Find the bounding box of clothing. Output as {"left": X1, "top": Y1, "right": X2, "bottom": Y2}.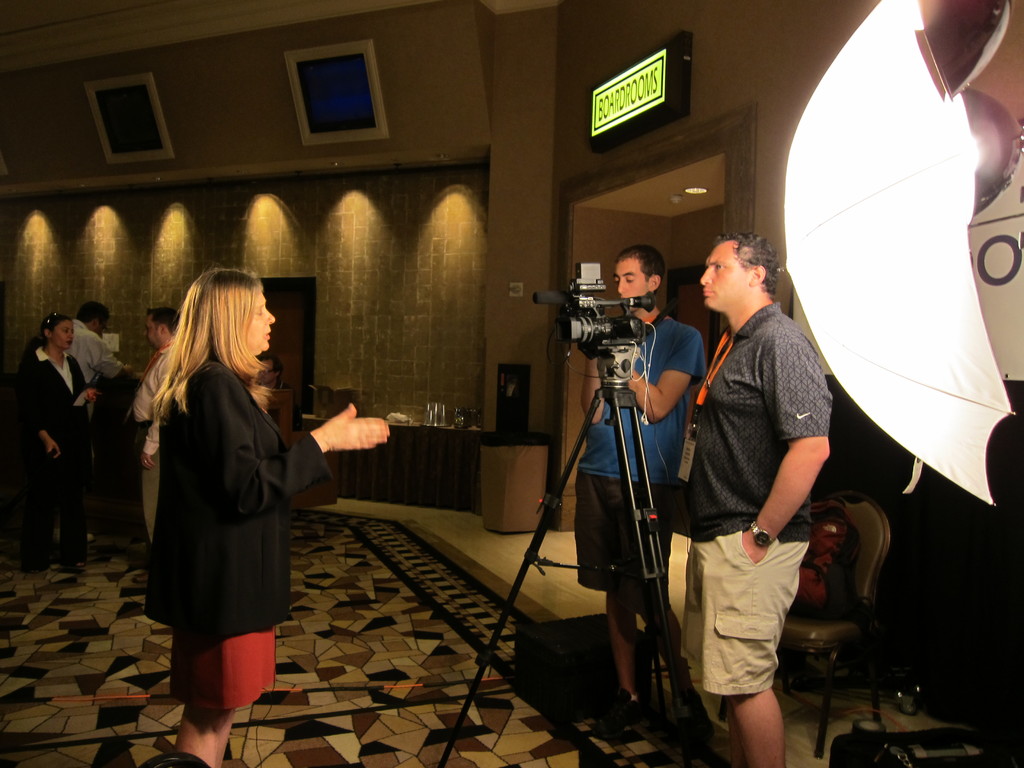
{"left": 19, "top": 346, "right": 93, "bottom": 564}.
